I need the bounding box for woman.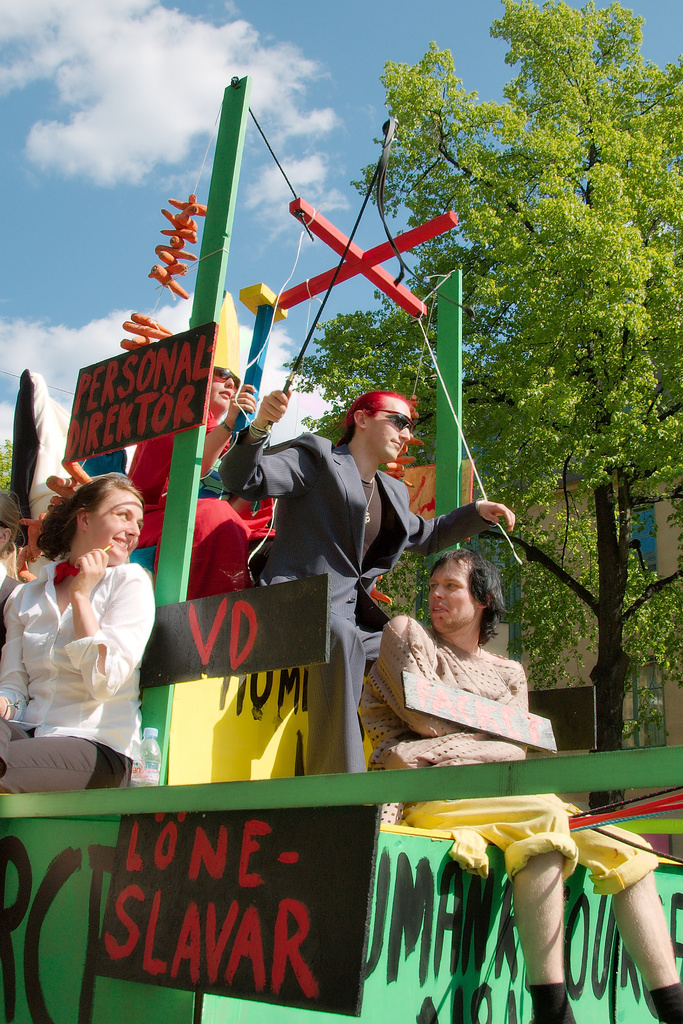
Here it is: [124,351,262,604].
